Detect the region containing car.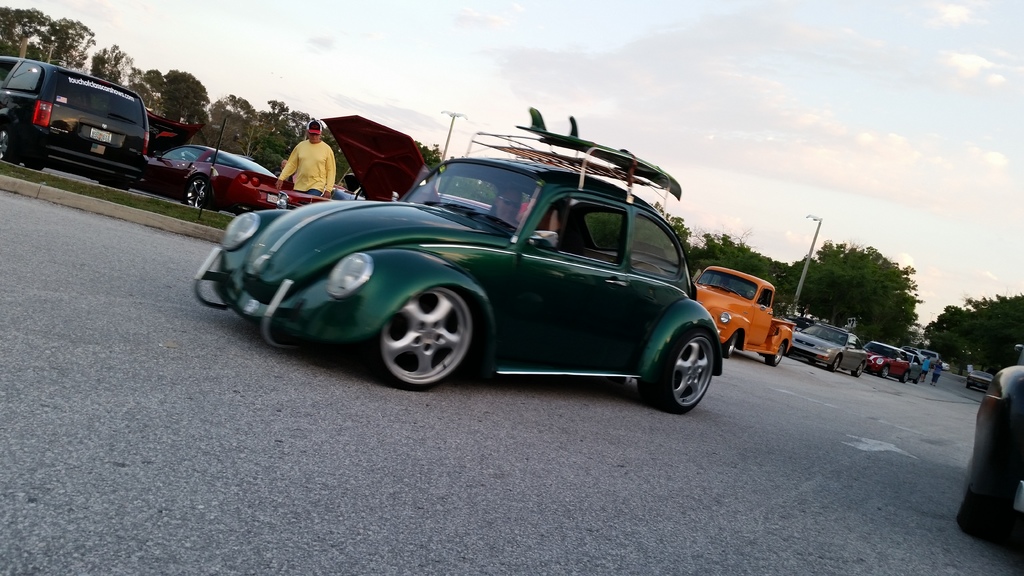
box(941, 362, 951, 372).
